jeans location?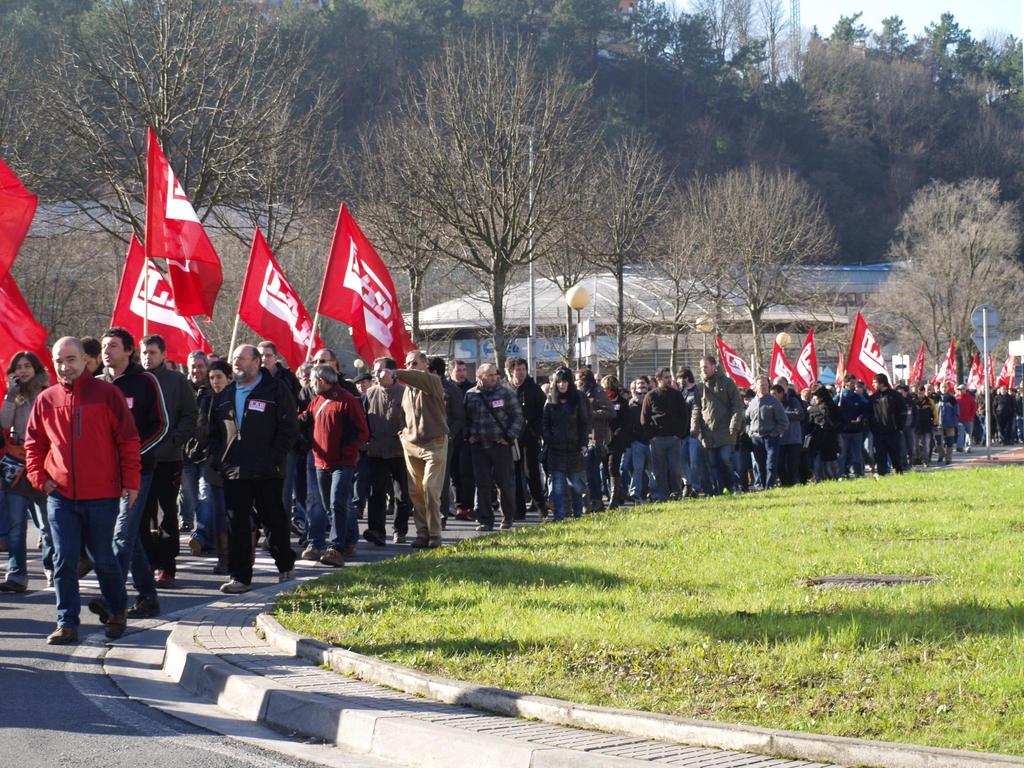
bbox=[555, 476, 582, 521]
